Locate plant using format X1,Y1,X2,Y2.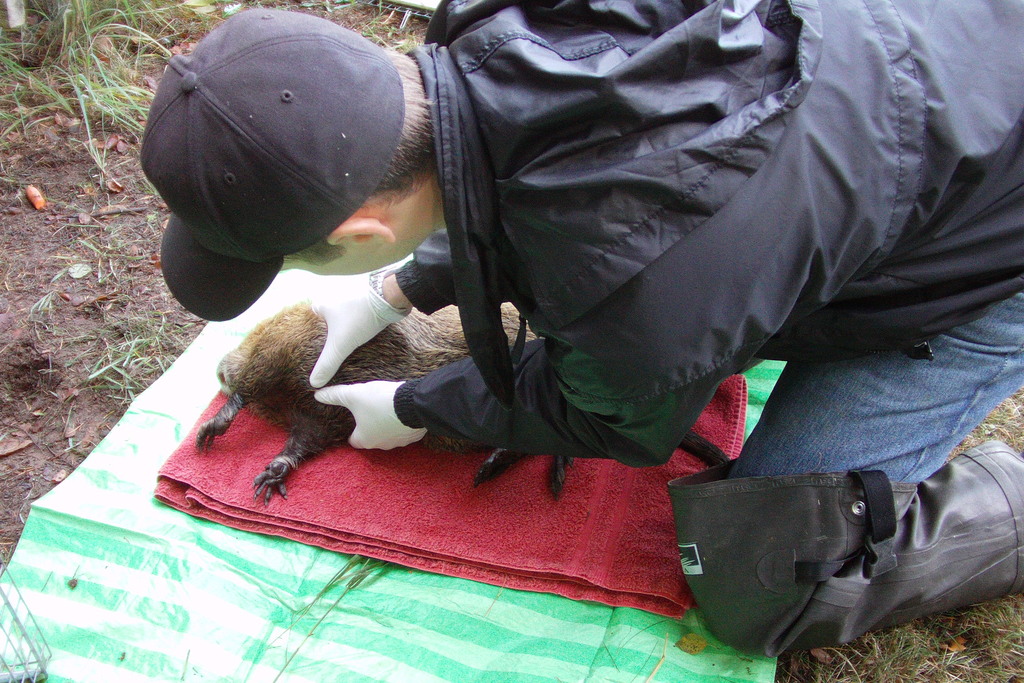
0,0,220,200.
